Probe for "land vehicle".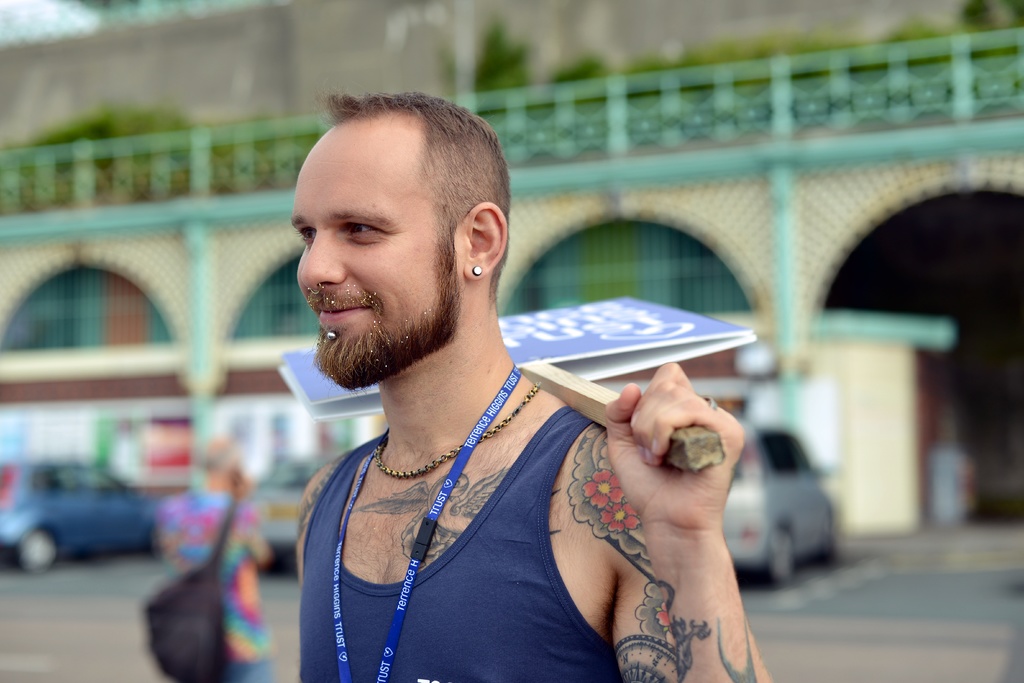
Probe result: bbox=(719, 424, 840, 580).
